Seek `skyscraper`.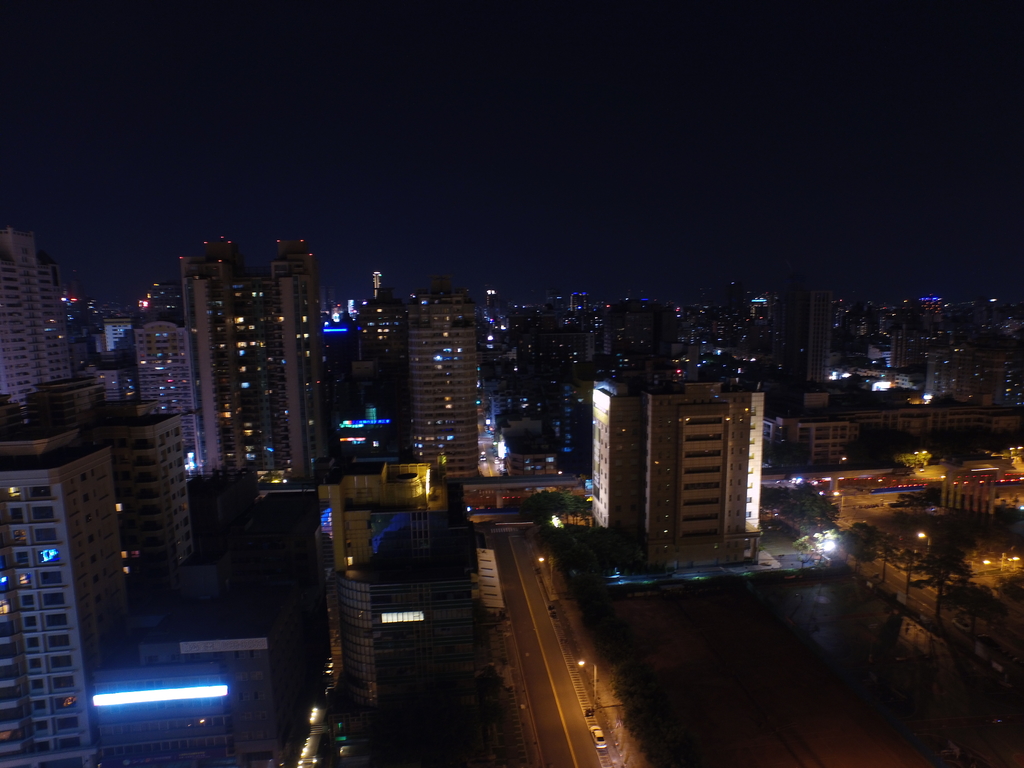
[x1=2, y1=249, x2=88, y2=421].
